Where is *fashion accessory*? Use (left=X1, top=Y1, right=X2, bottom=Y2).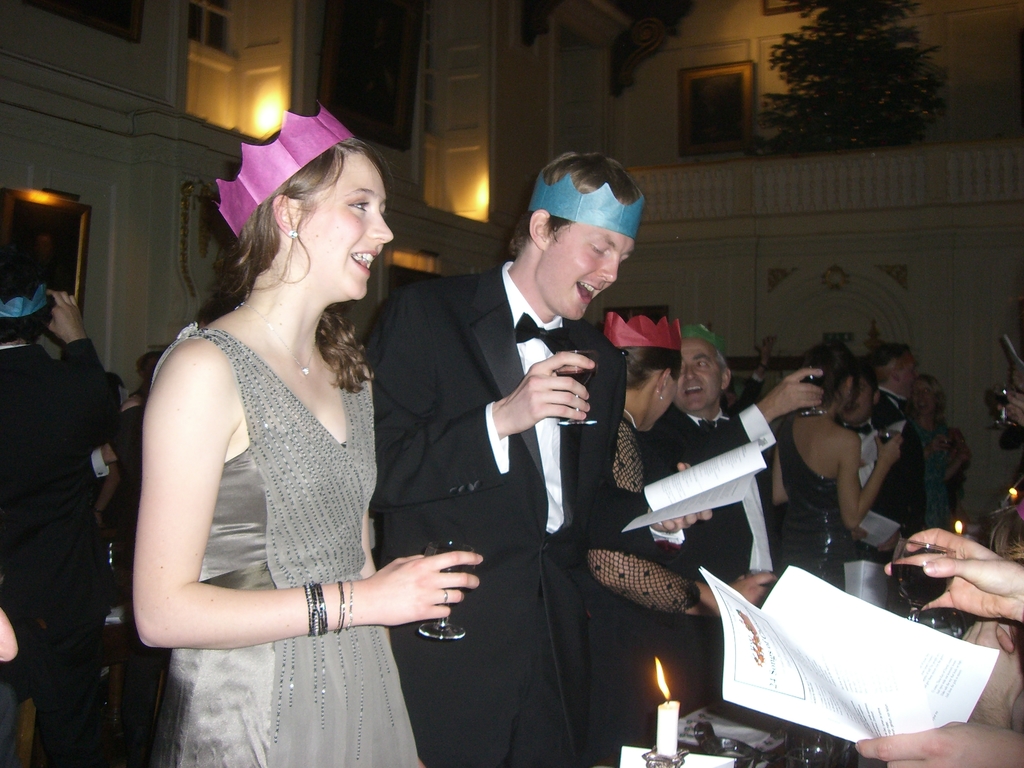
(left=513, top=312, right=573, bottom=355).
